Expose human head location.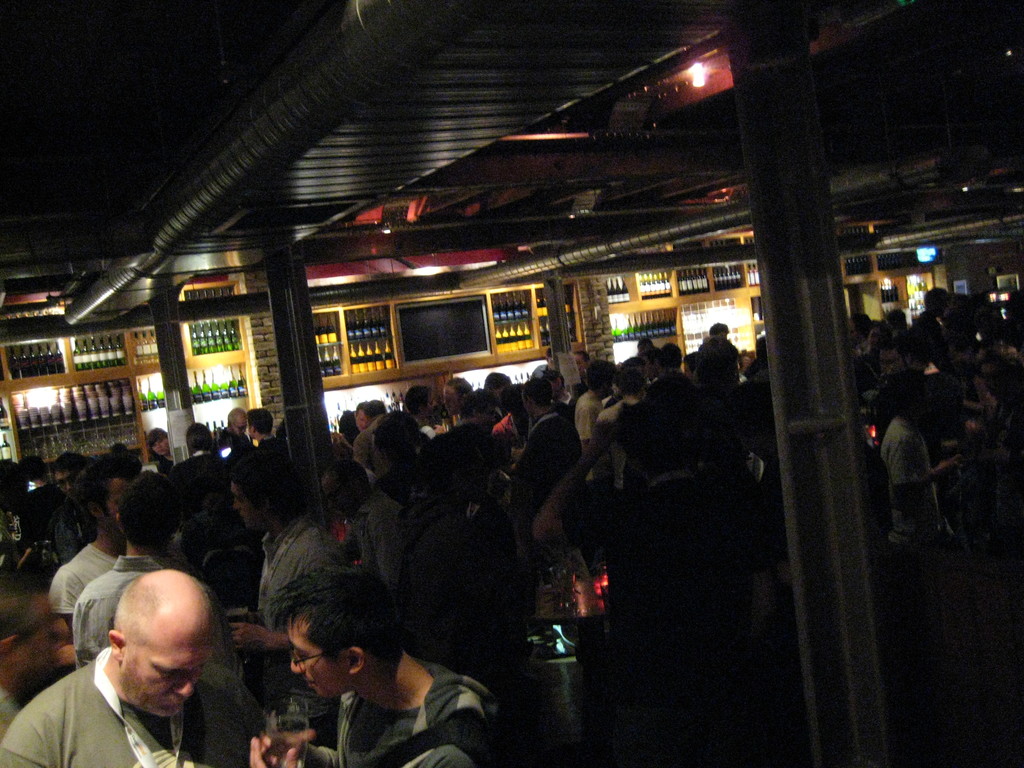
Exposed at {"left": 225, "top": 407, "right": 248, "bottom": 436}.
